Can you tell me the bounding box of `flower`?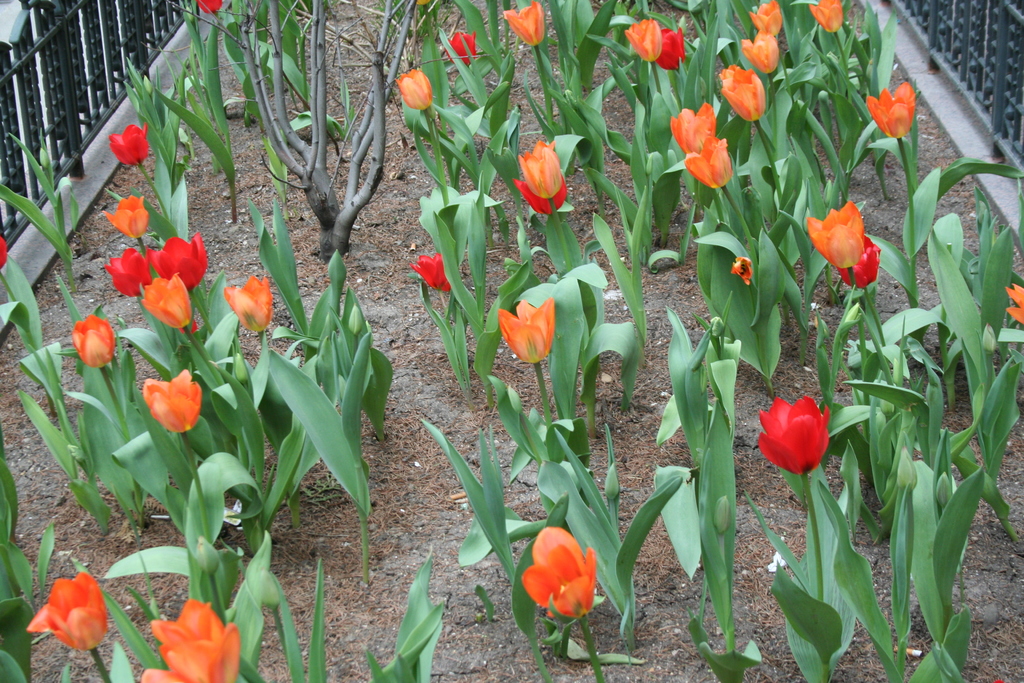
locate(740, 27, 782, 74).
